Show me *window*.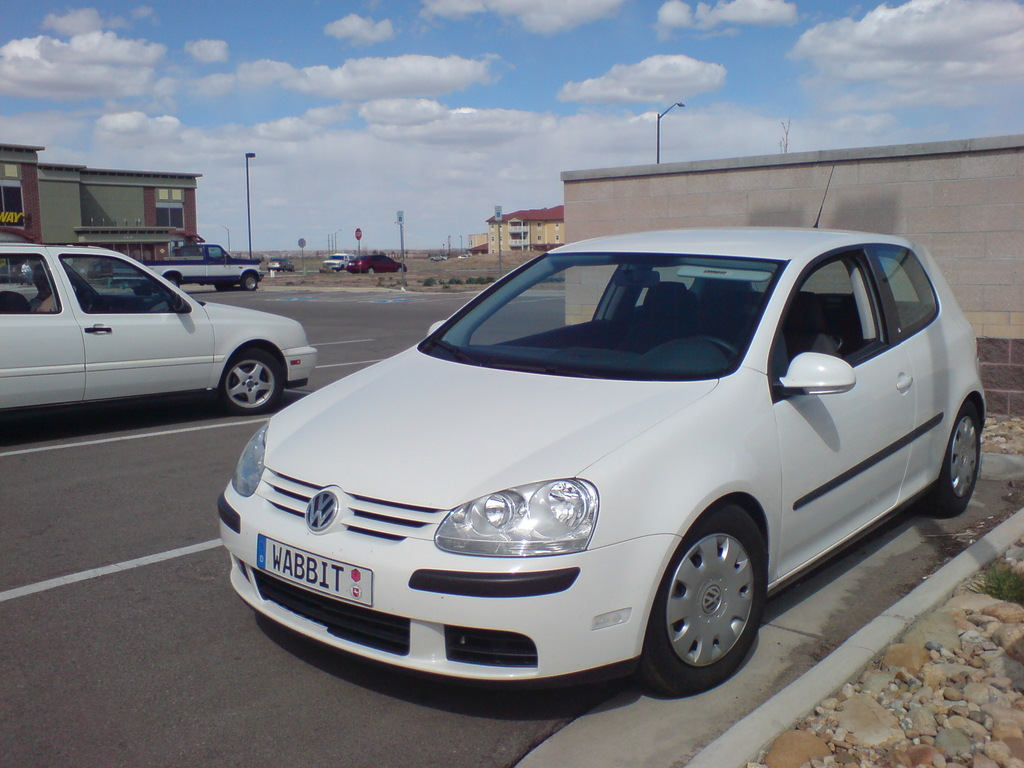
*window* is here: (785,254,883,358).
